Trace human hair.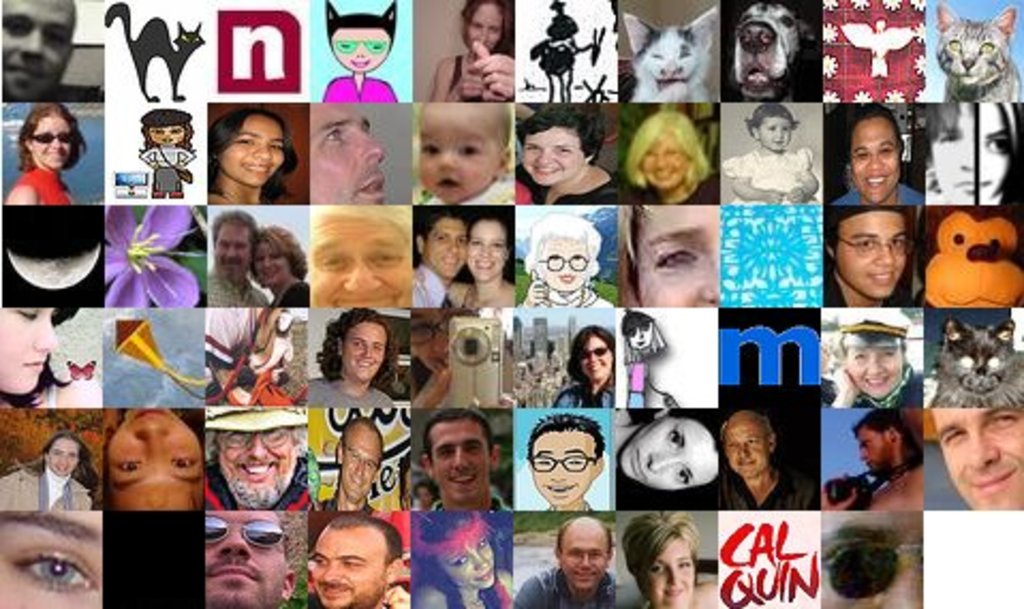
Traced to [left=620, top=511, right=701, bottom=592].
